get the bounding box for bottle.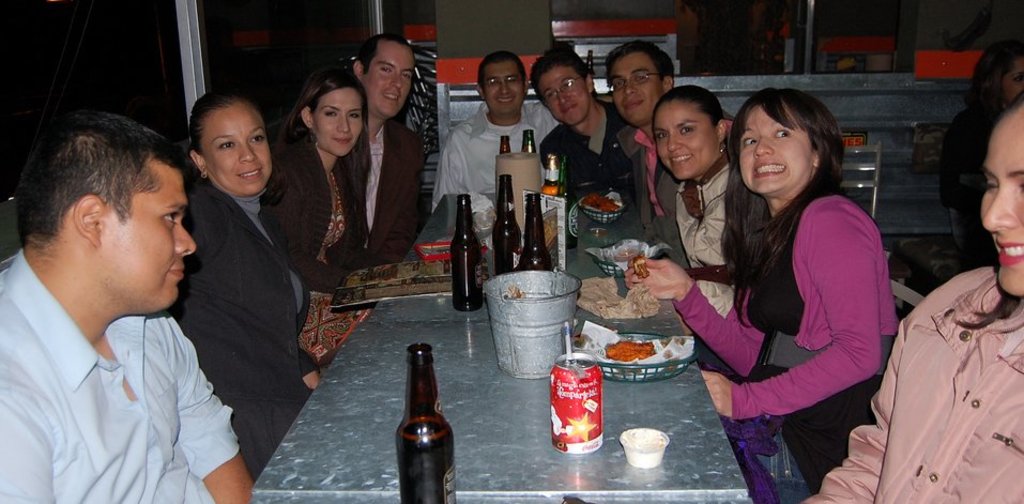
box=[487, 184, 525, 284].
